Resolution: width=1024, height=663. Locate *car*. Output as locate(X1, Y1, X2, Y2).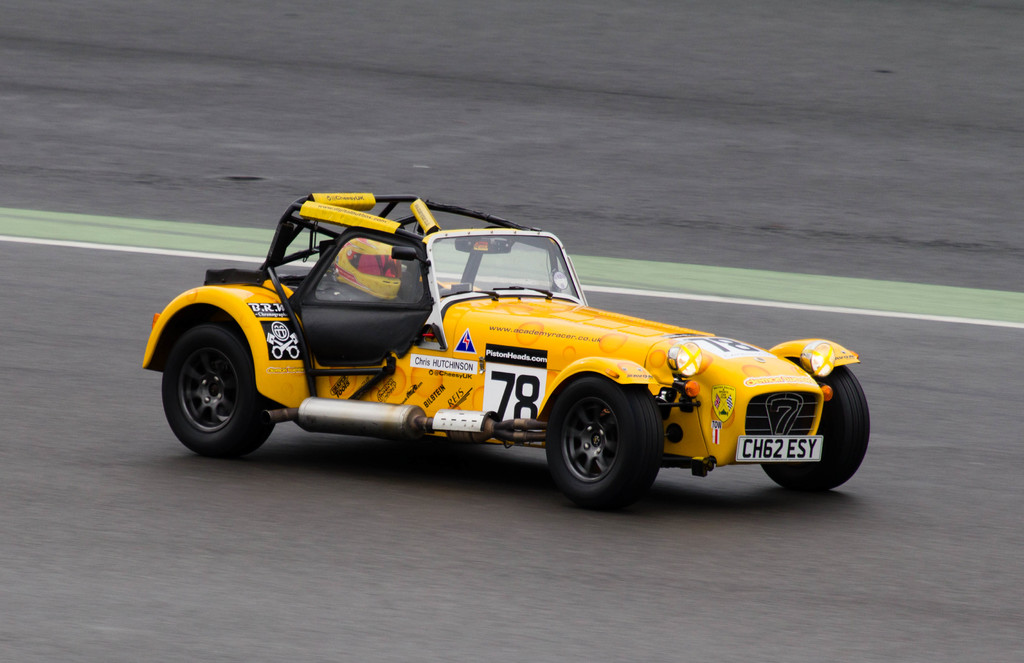
locate(141, 192, 874, 496).
